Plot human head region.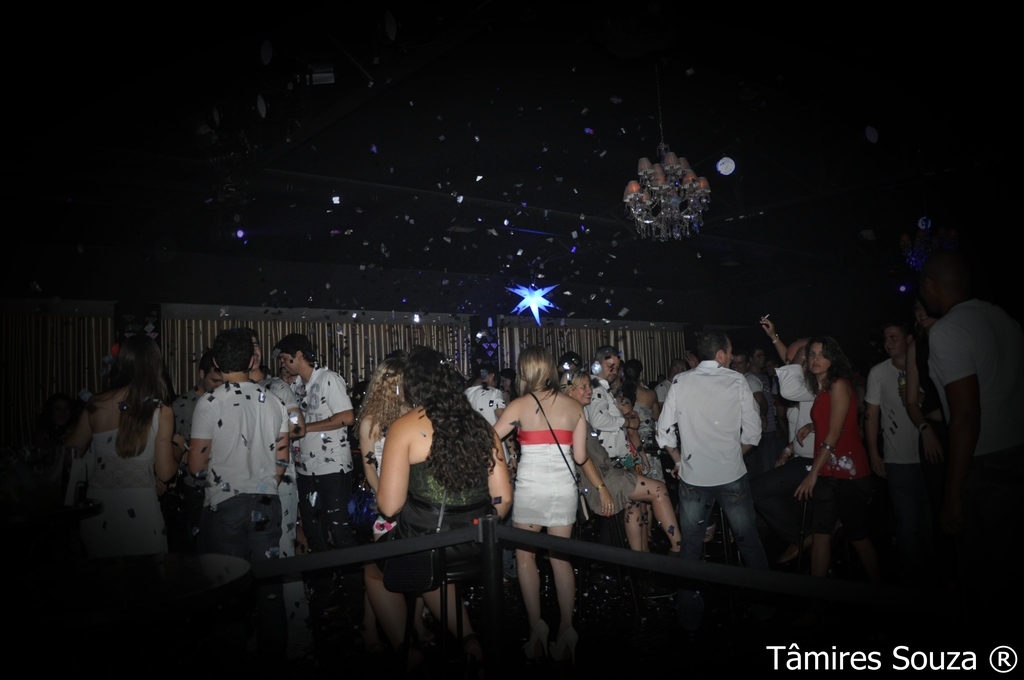
Plotted at (516,343,556,393).
